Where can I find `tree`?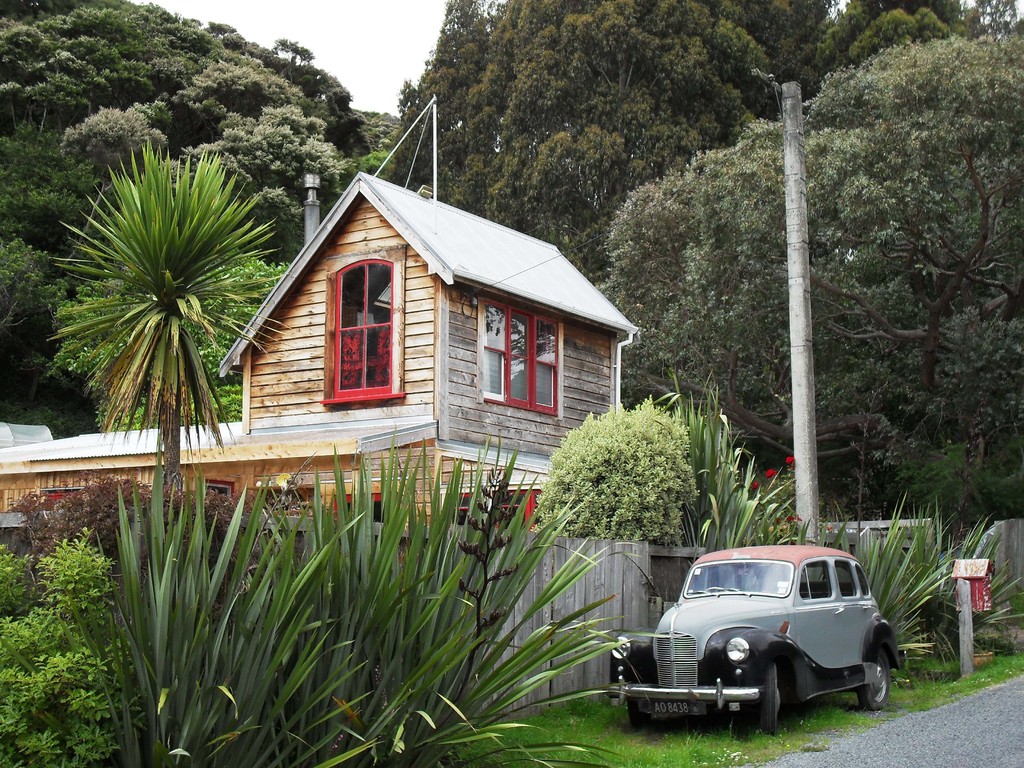
You can find it at <box>610,31,1023,543</box>.
